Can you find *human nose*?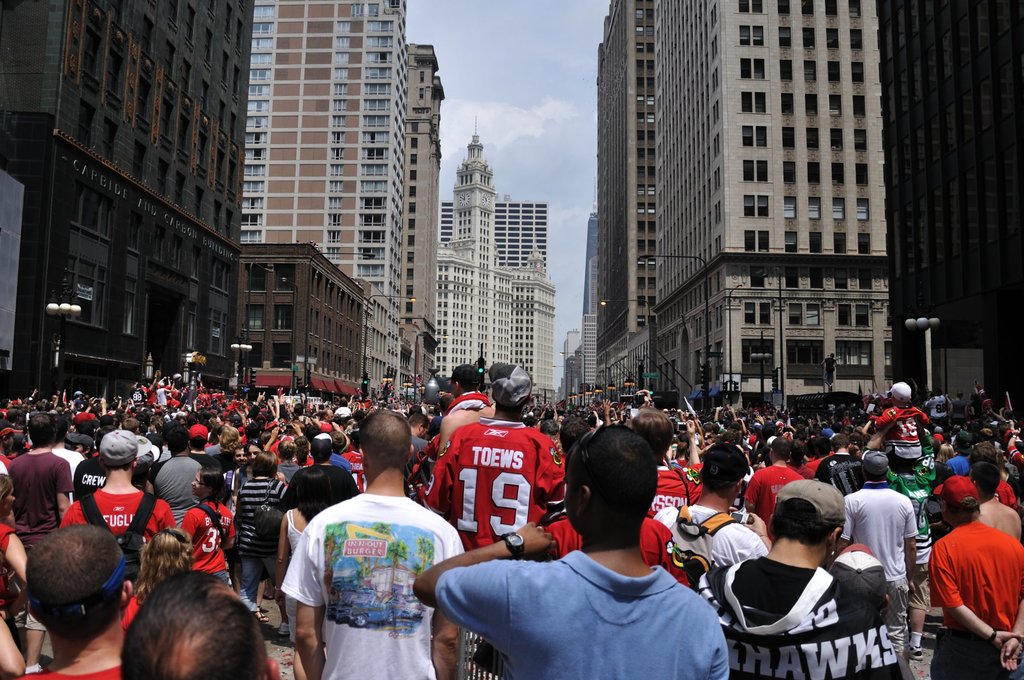
Yes, bounding box: {"x1": 240, "y1": 454, "x2": 244, "y2": 461}.
